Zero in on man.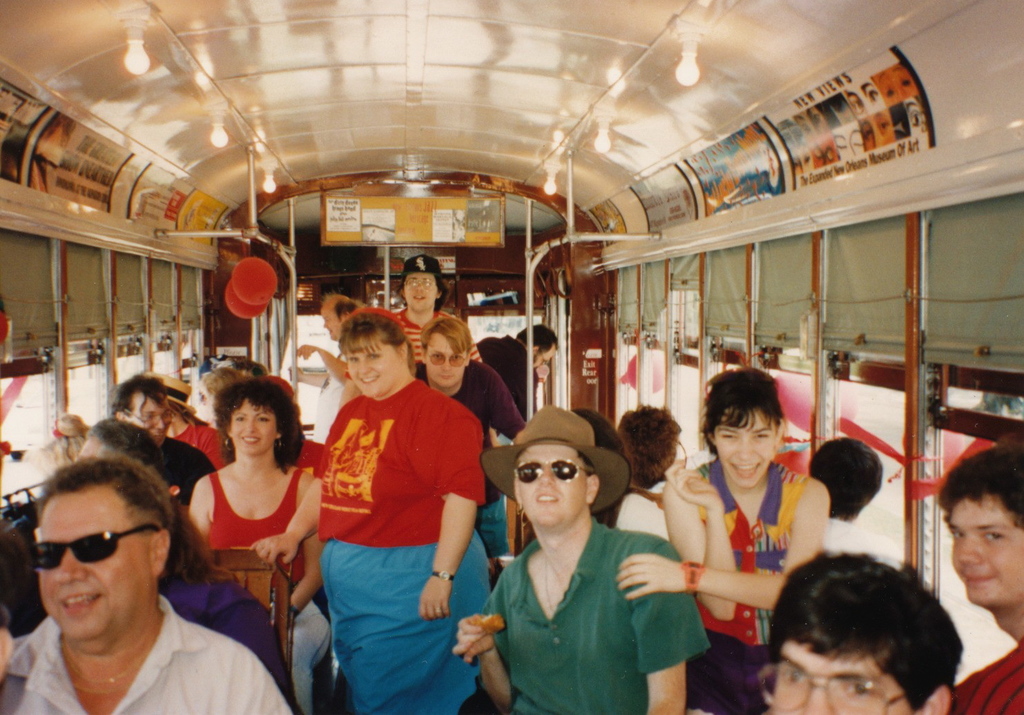
Zeroed in: 10:429:294:711.
